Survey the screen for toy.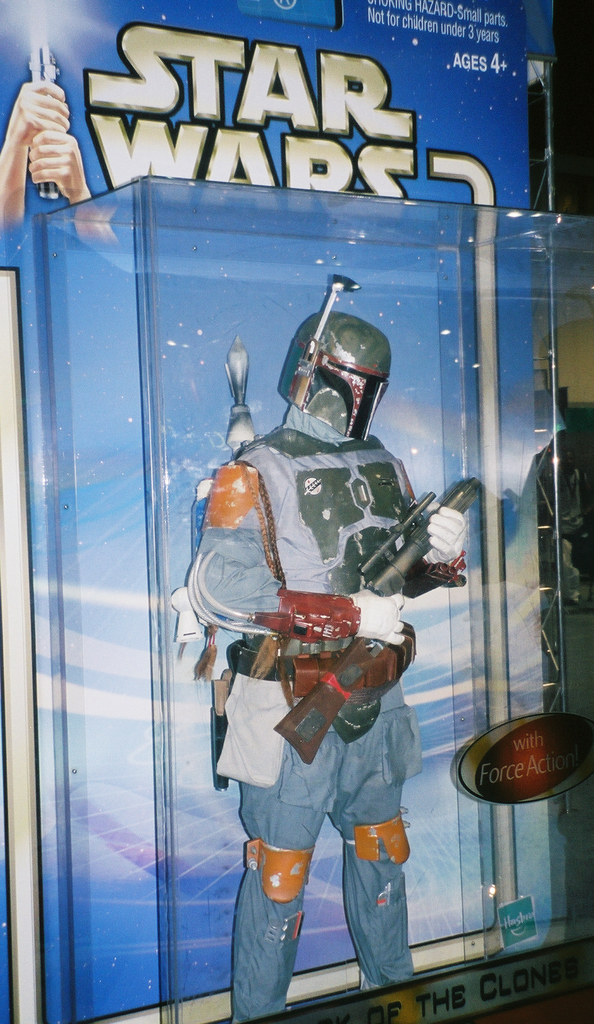
Survey found: [174, 271, 463, 1023].
